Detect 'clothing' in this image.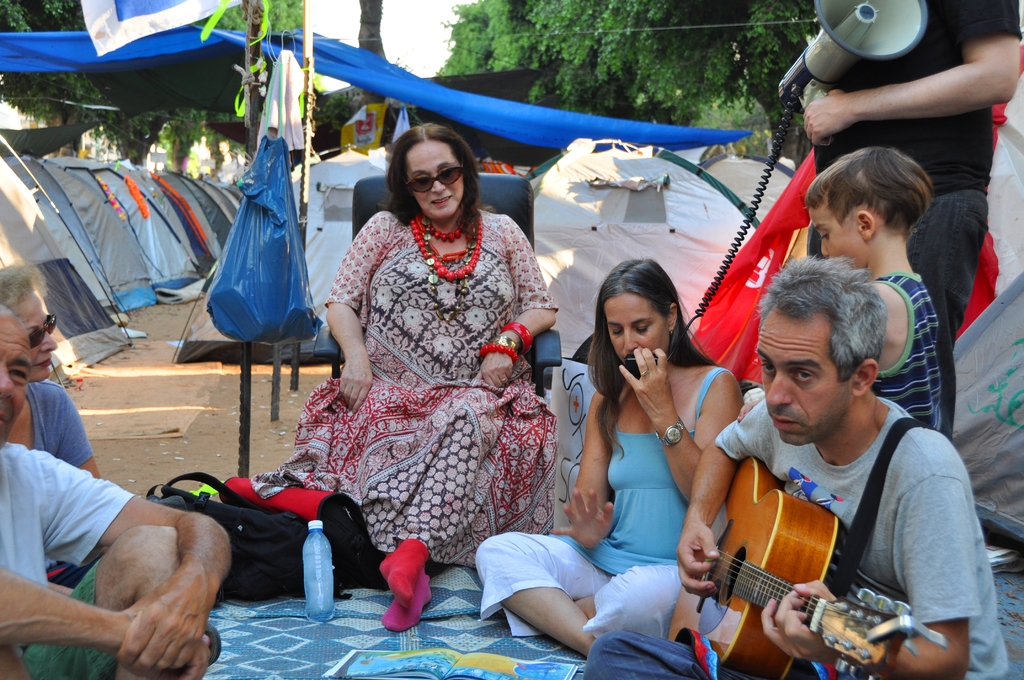
Detection: detection(23, 378, 95, 467).
